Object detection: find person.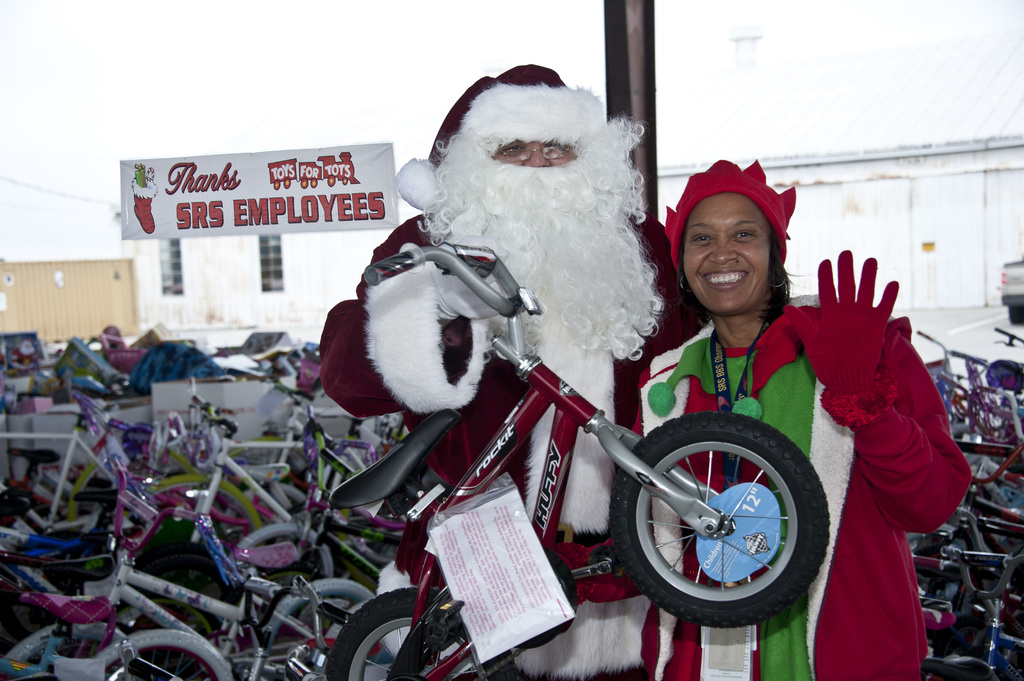
region(612, 166, 975, 680).
